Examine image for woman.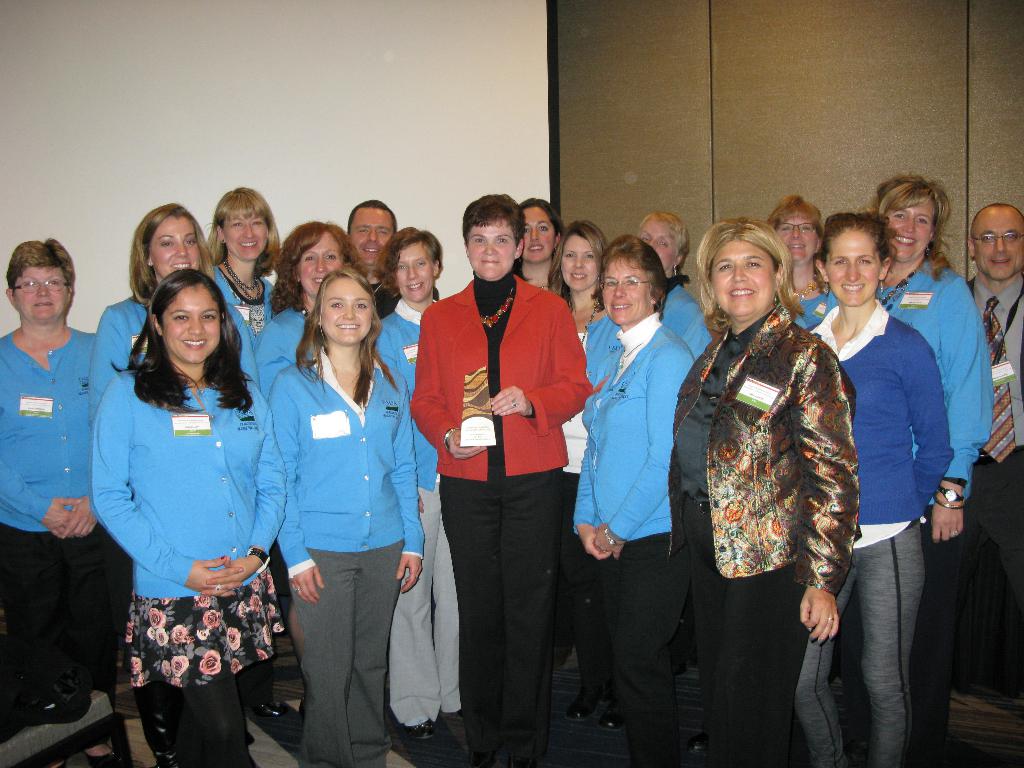
Examination result: {"left": 759, "top": 197, "right": 824, "bottom": 331}.
